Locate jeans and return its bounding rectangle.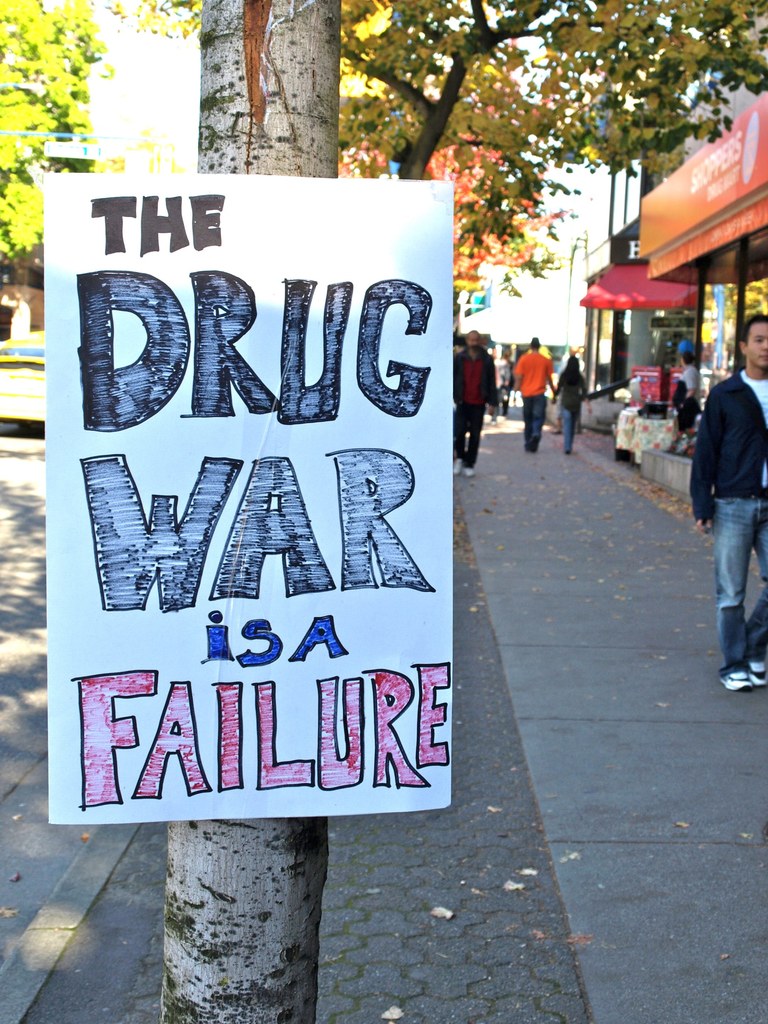
select_region(455, 398, 481, 470).
